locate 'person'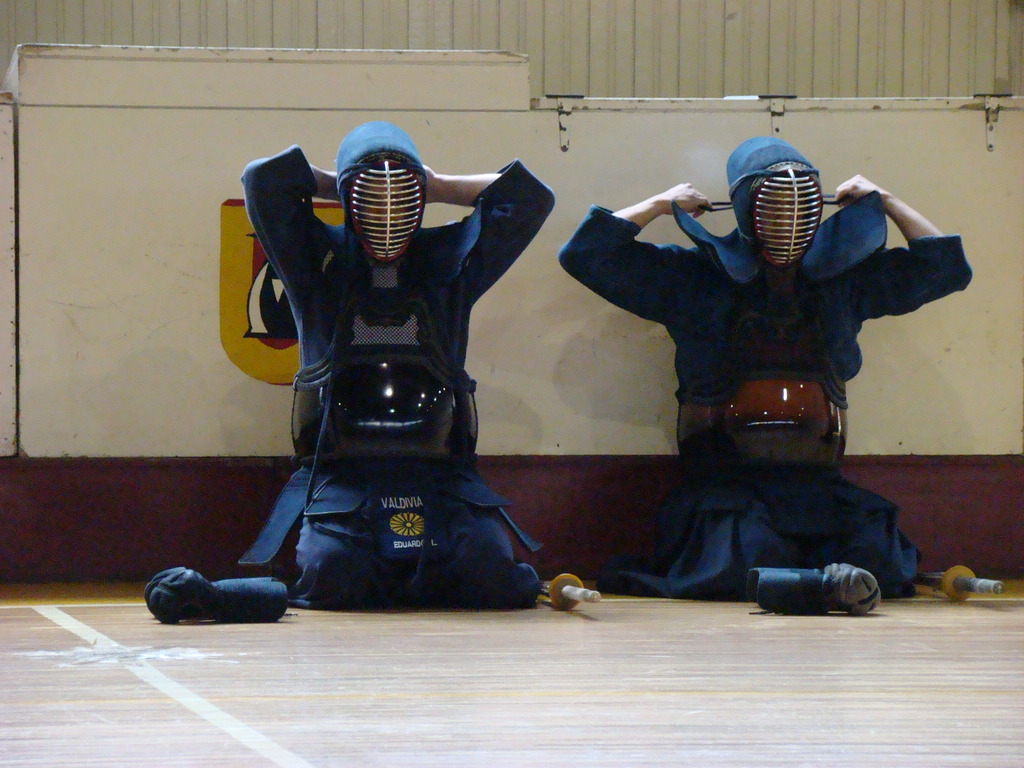
pyautogui.locateOnScreen(555, 140, 974, 597)
